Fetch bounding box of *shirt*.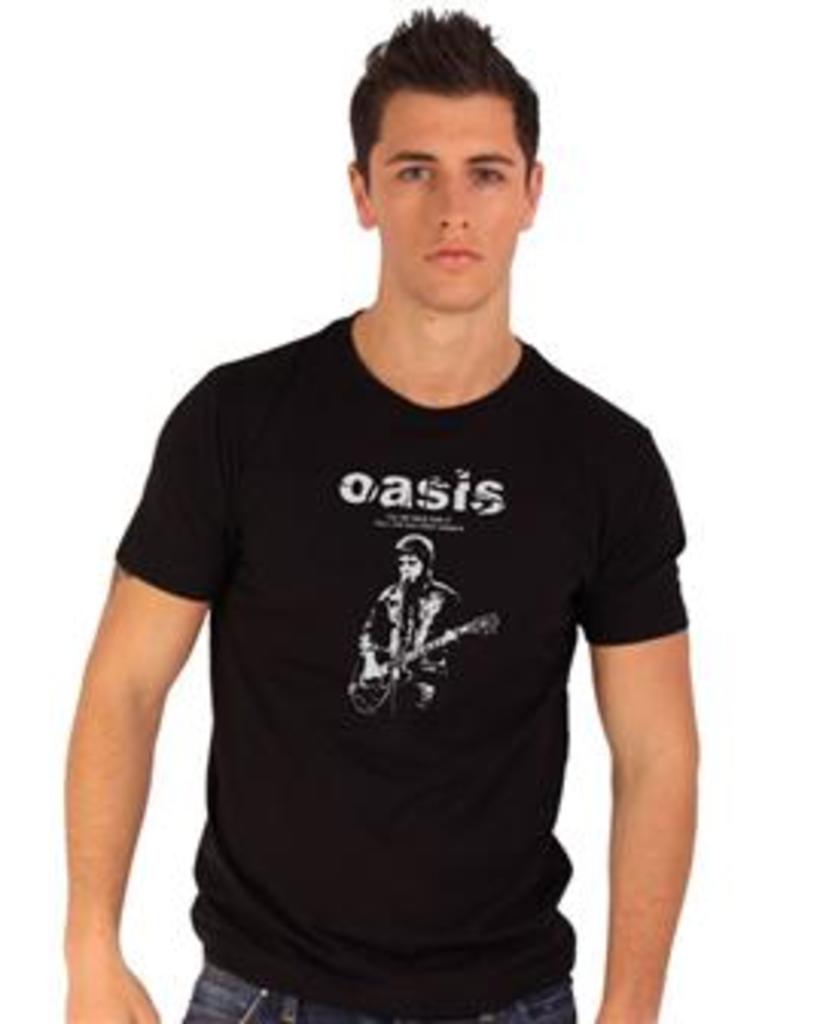
Bbox: {"left": 131, "top": 390, "right": 637, "bottom": 948}.
